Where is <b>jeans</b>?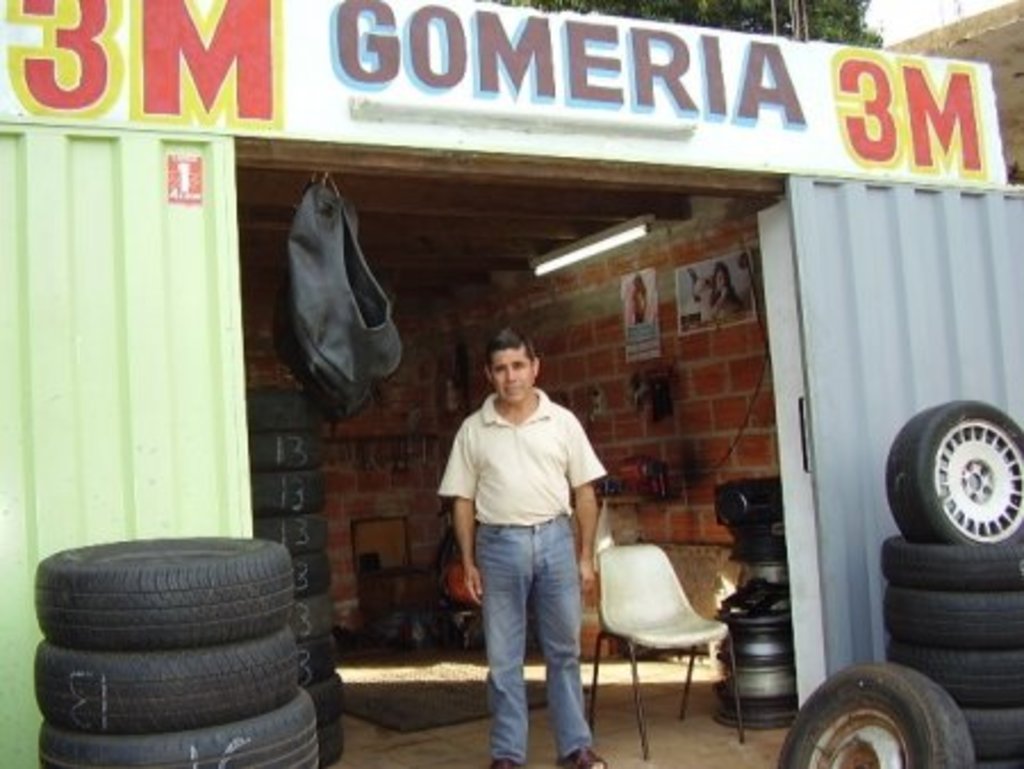
select_region(462, 519, 594, 758).
